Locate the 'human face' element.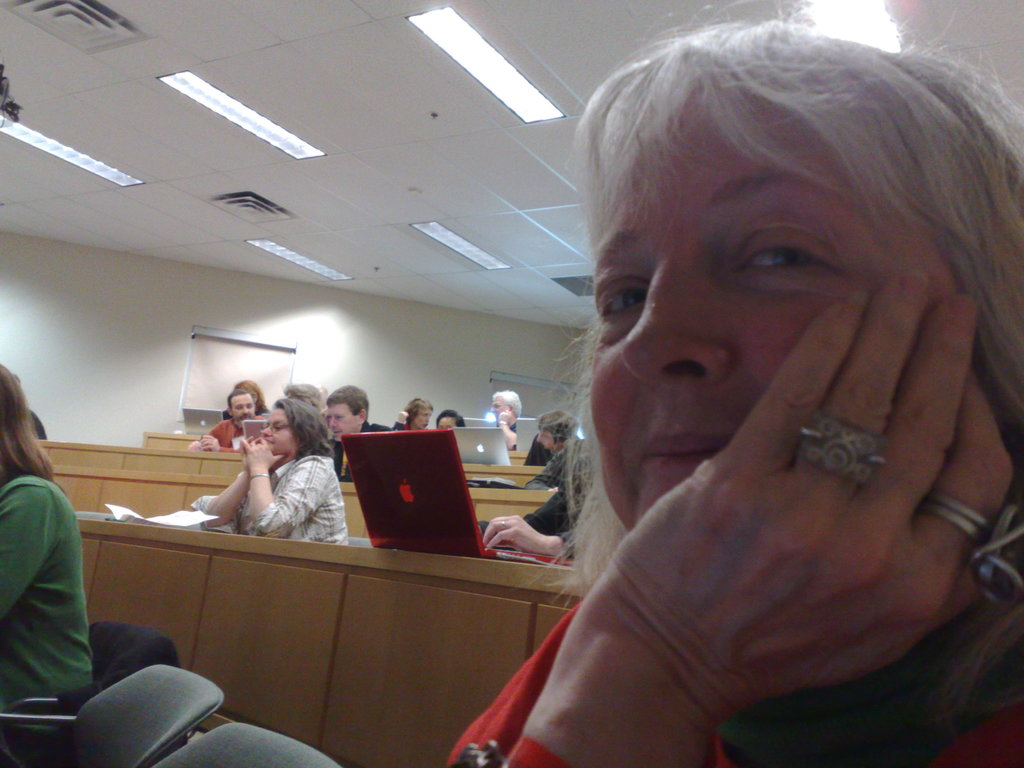
Element bbox: [229,397,253,426].
